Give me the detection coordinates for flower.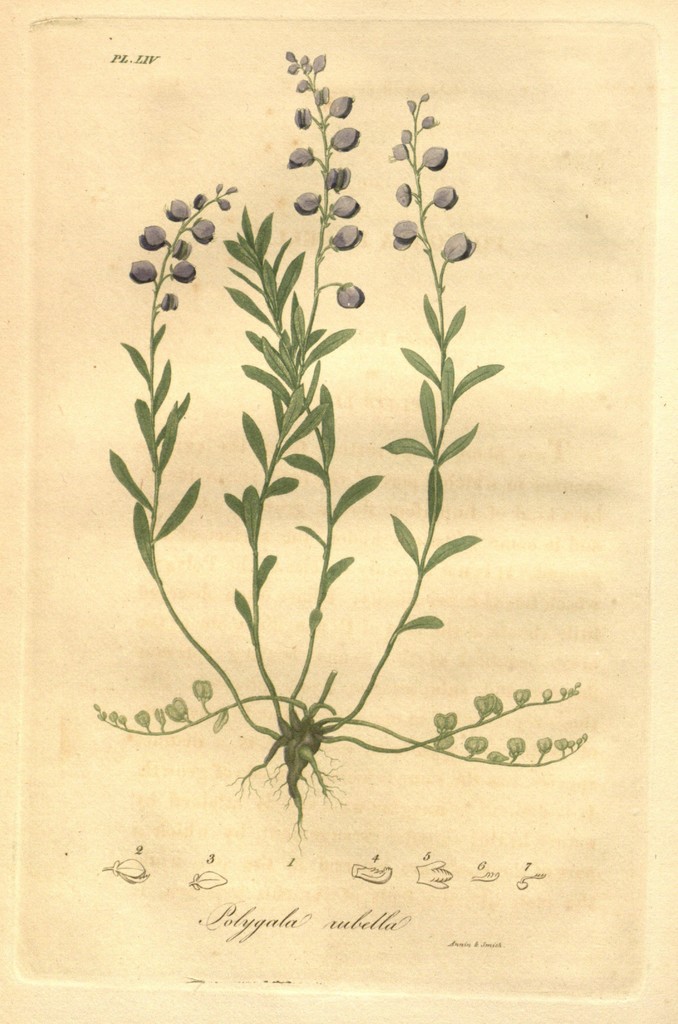
<bbox>123, 256, 159, 289</bbox>.
